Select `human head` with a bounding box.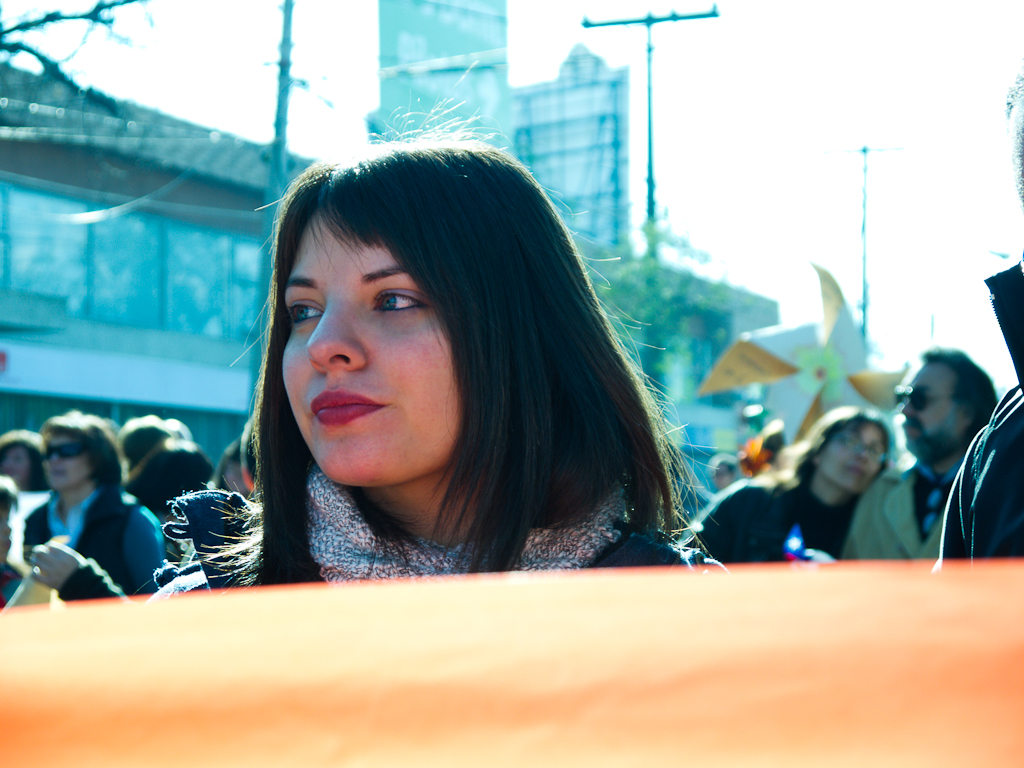
121,440,211,517.
